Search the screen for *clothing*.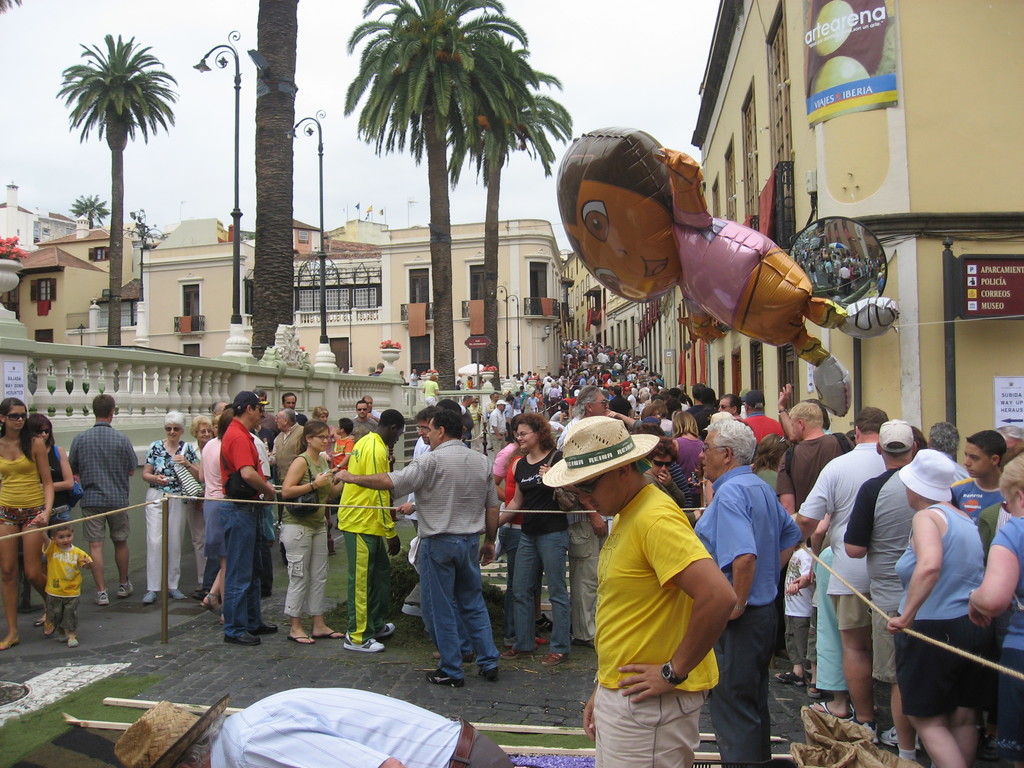
Found at <box>506,447,573,646</box>.
